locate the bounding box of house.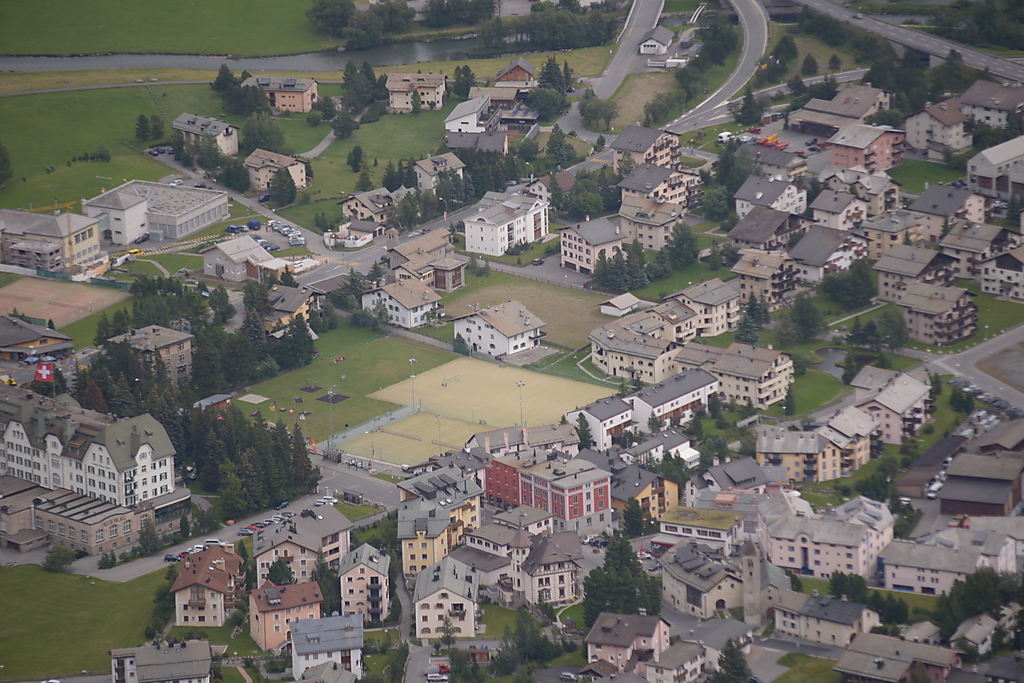
Bounding box: <region>646, 296, 696, 350</region>.
